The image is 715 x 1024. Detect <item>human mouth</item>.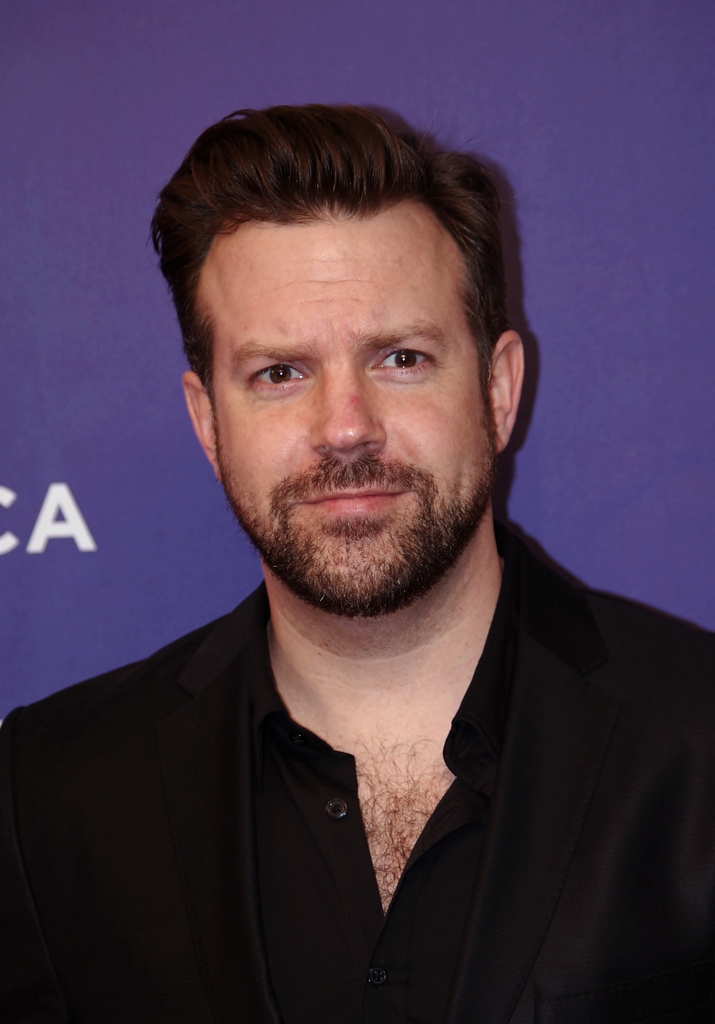
Detection: rect(301, 484, 407, 511).
